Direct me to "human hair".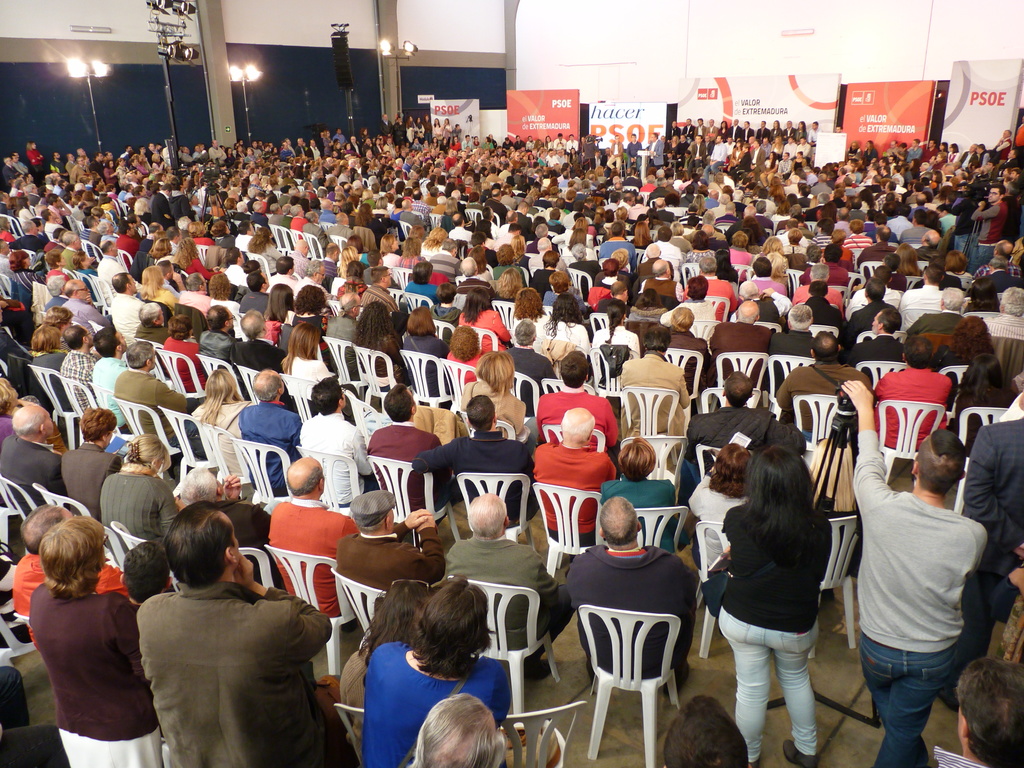
Direction: [0,376,17,416].
